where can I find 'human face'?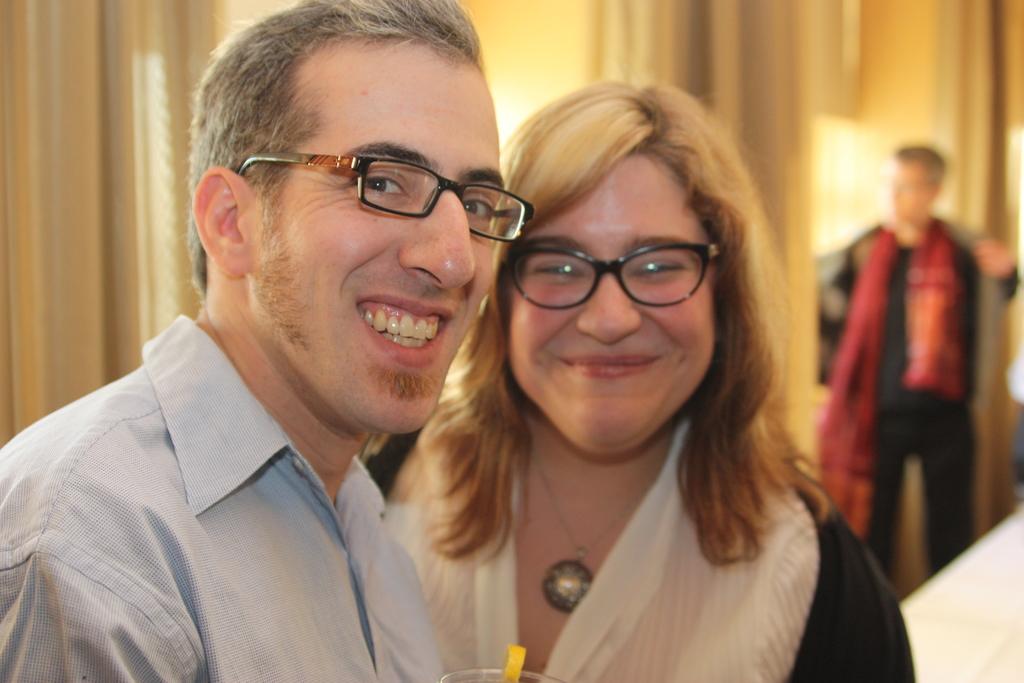
You can find it at [left=506, top=160, right=714, bottom=450].
